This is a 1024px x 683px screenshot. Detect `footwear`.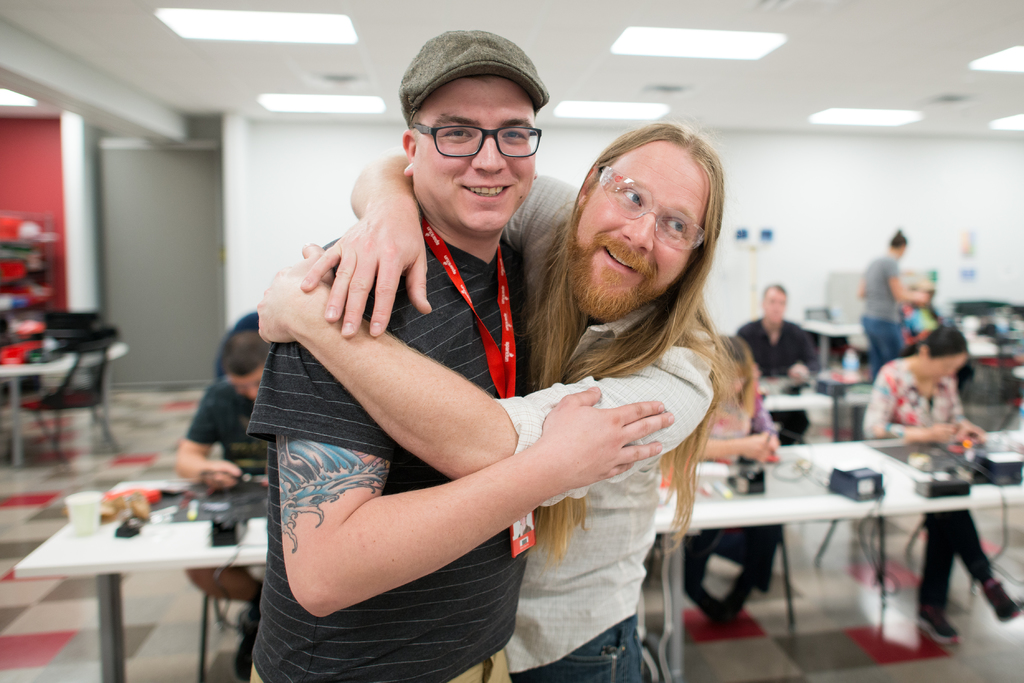
BBox(975, 581, 1016, 624).
